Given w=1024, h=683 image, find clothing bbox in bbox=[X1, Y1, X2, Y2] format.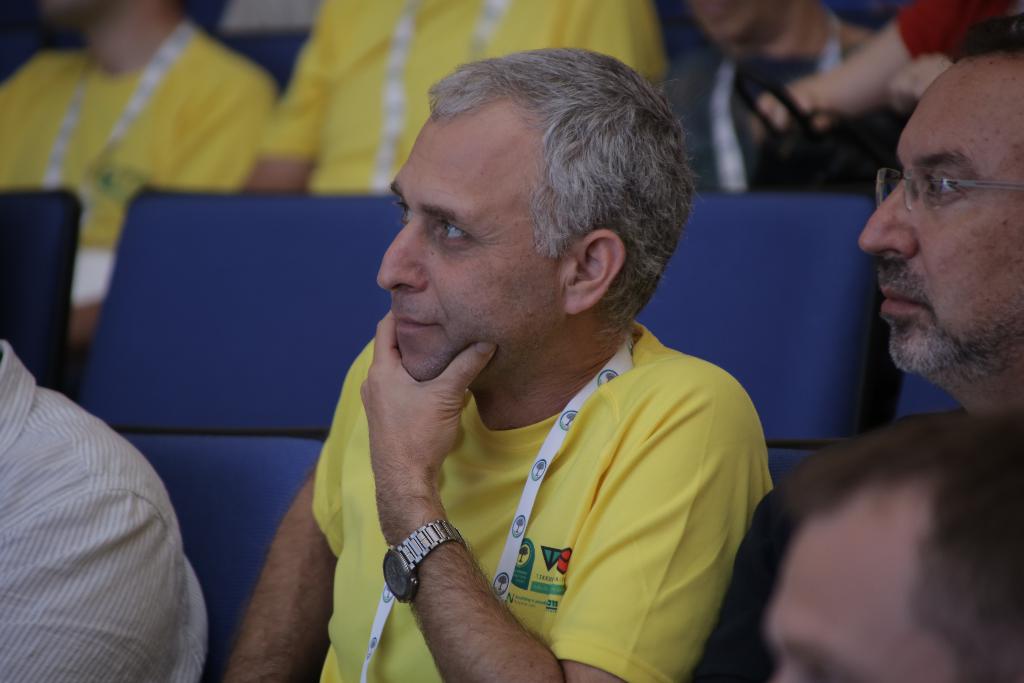
bbox=[318, 325, 774, 682].
